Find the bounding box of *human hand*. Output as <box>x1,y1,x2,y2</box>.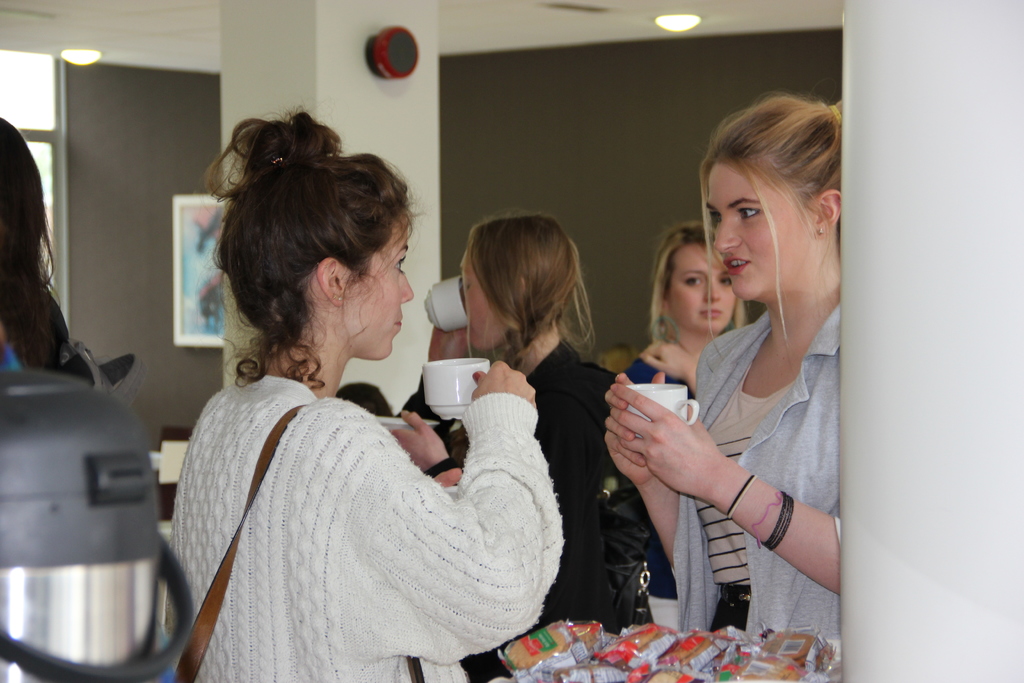
<box>469,358,539,415</box>.
